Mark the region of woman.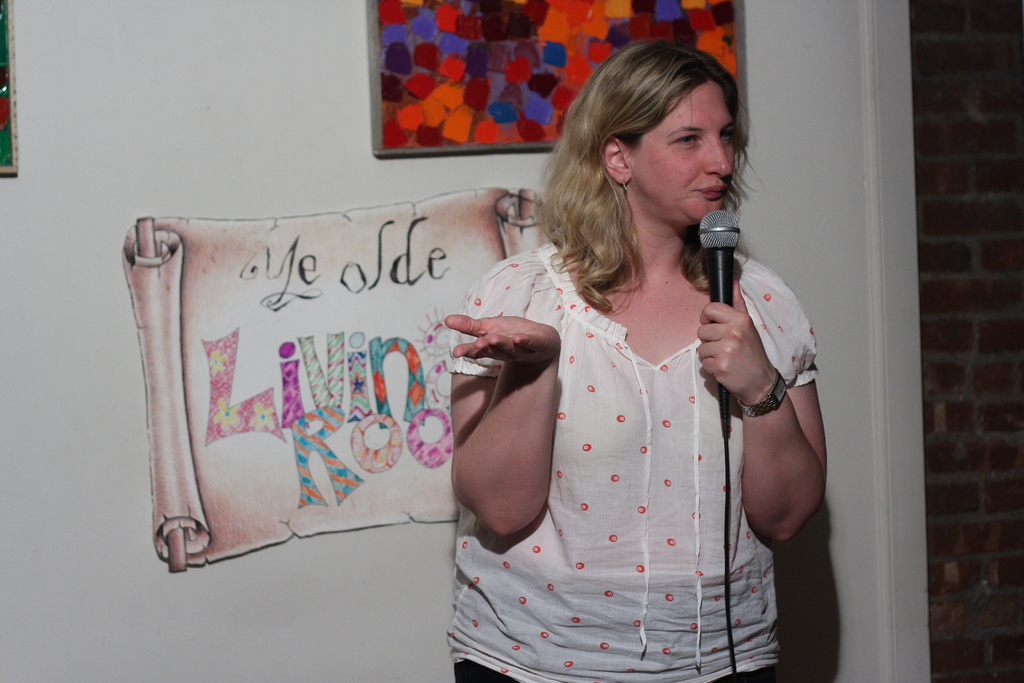
Region: select_region(400, 58, 816, 664).
